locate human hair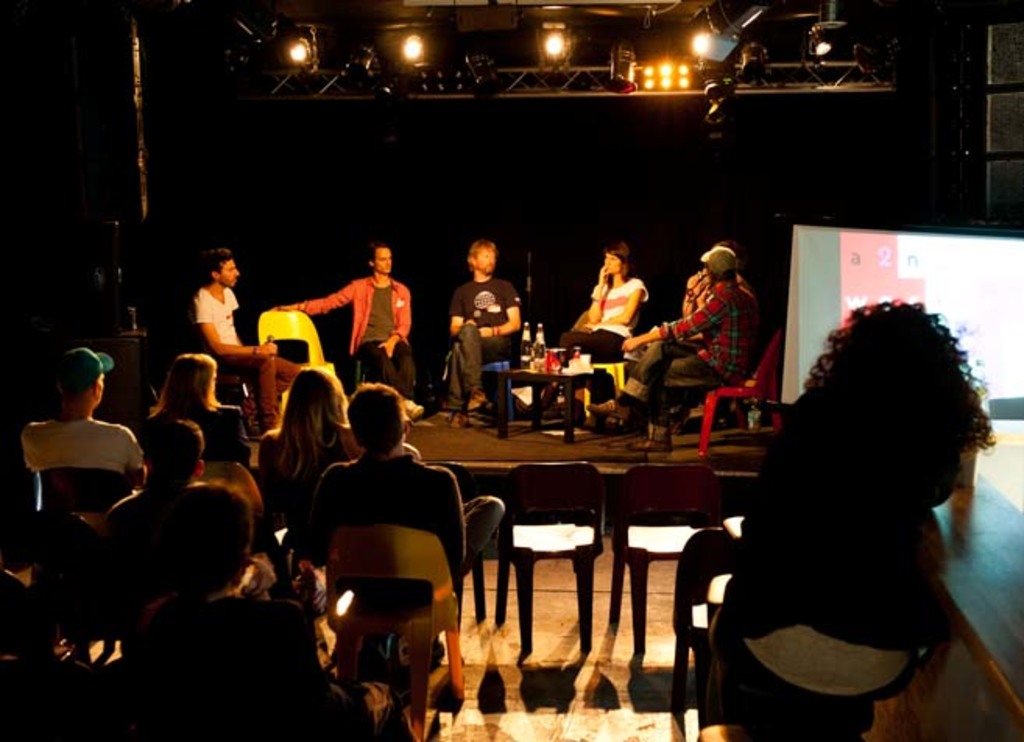
Rect(804, 302, 1001, 471)
